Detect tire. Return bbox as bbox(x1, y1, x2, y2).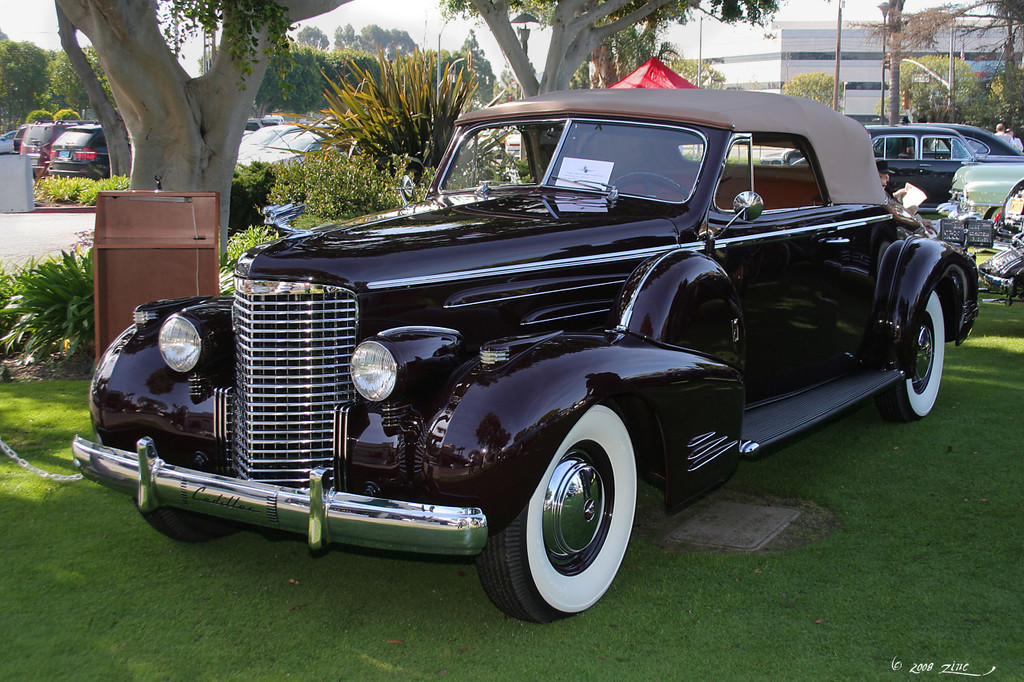
bbox(878, 291, 947, 423).
